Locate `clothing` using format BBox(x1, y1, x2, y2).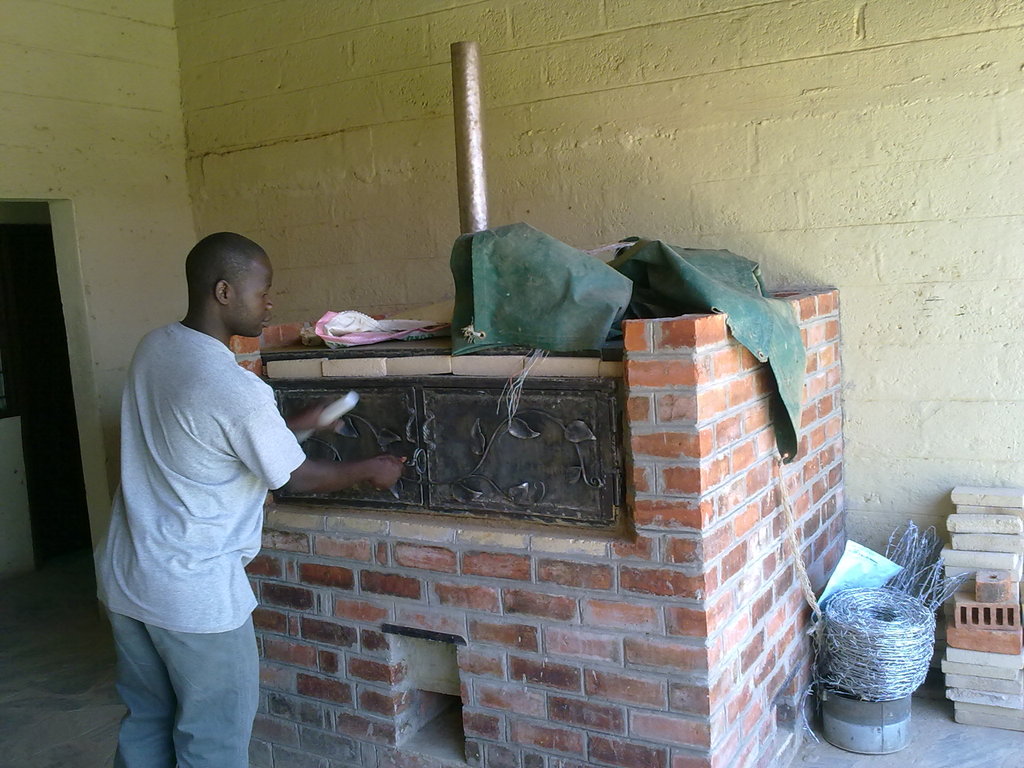
BBox(94, 325, 303, 767).
